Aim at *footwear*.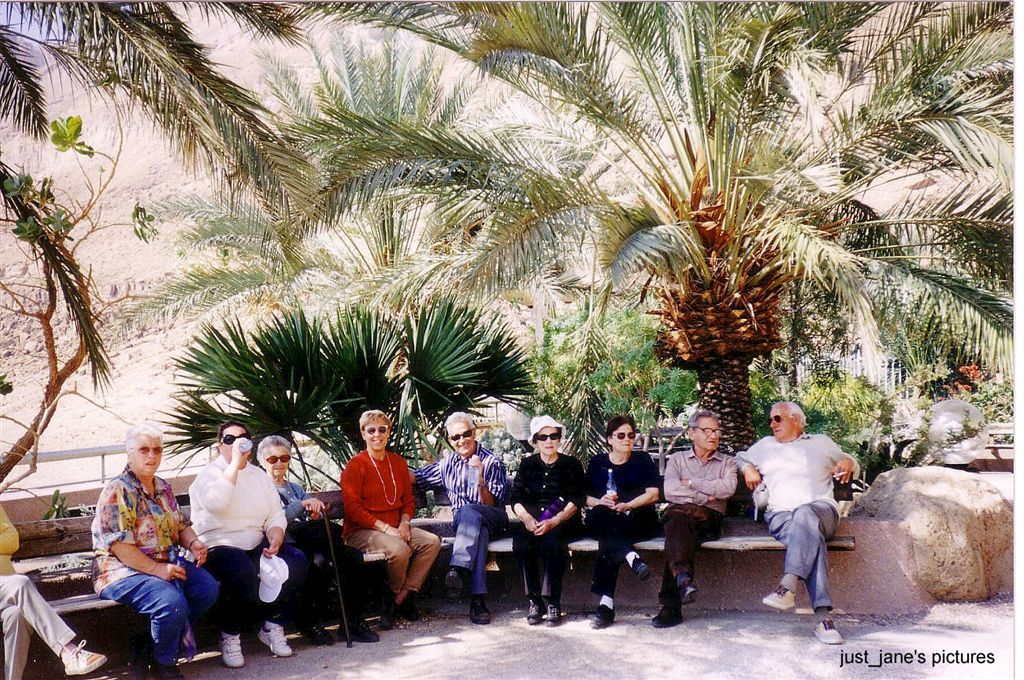
Aimed at x1=257, y1=615, x2=296, y2=658.
